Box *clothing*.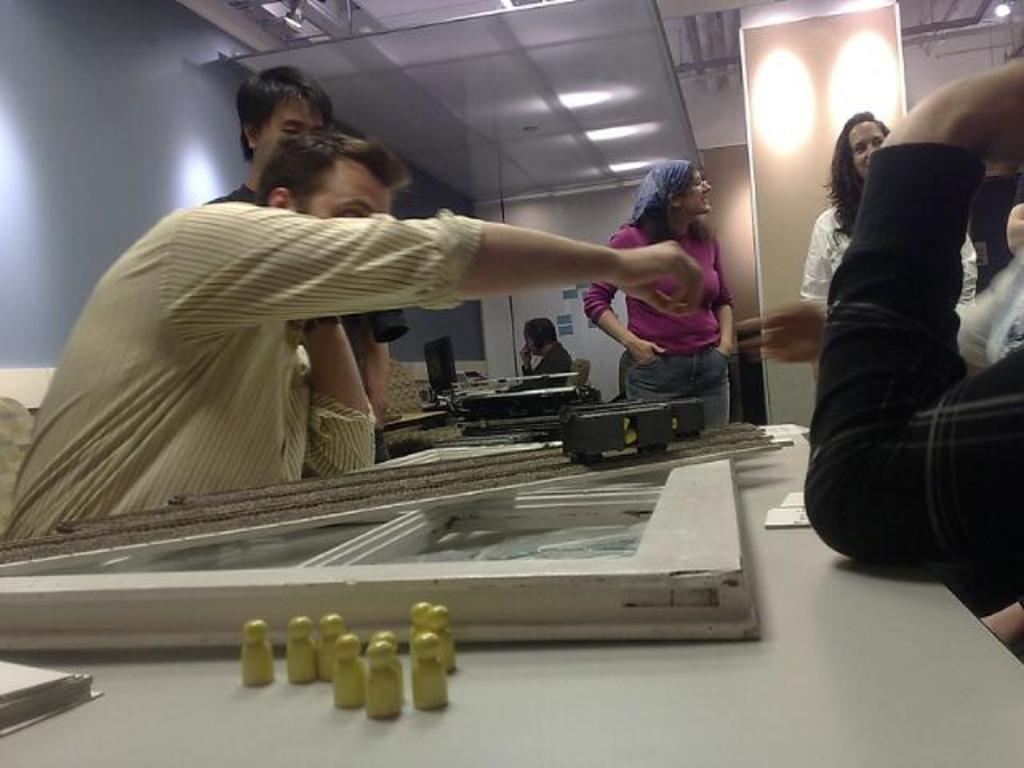
box=[798, 139, 1022, 595].
